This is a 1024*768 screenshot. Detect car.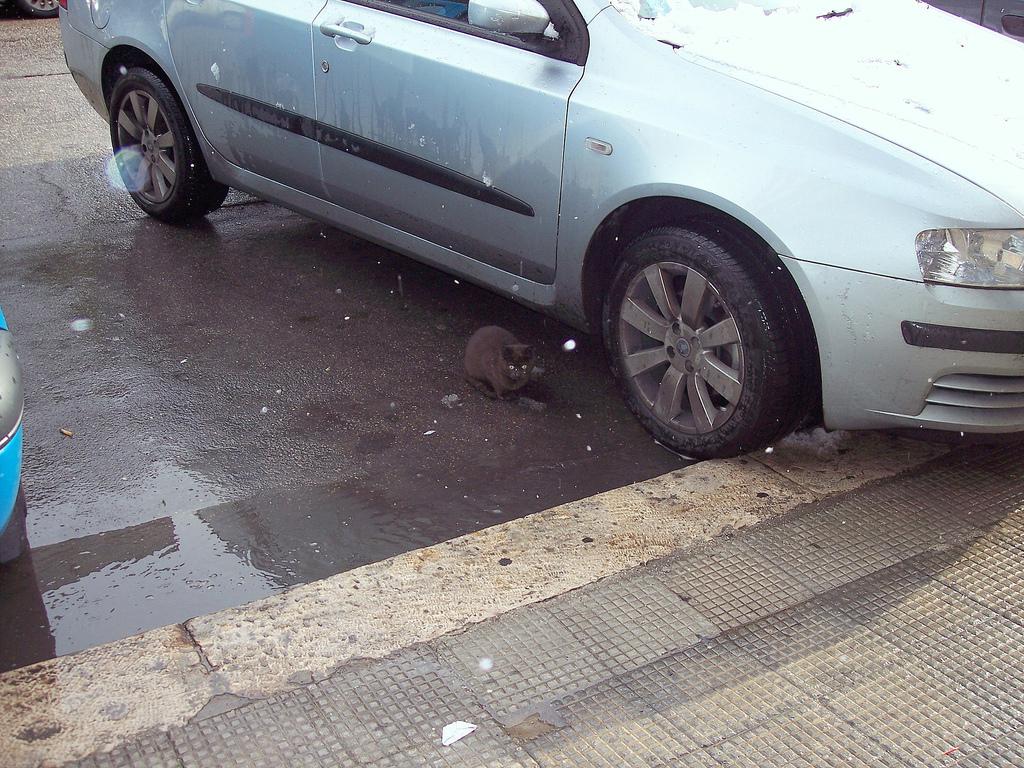
[left=0, top=302, right=22, bottom=547].
